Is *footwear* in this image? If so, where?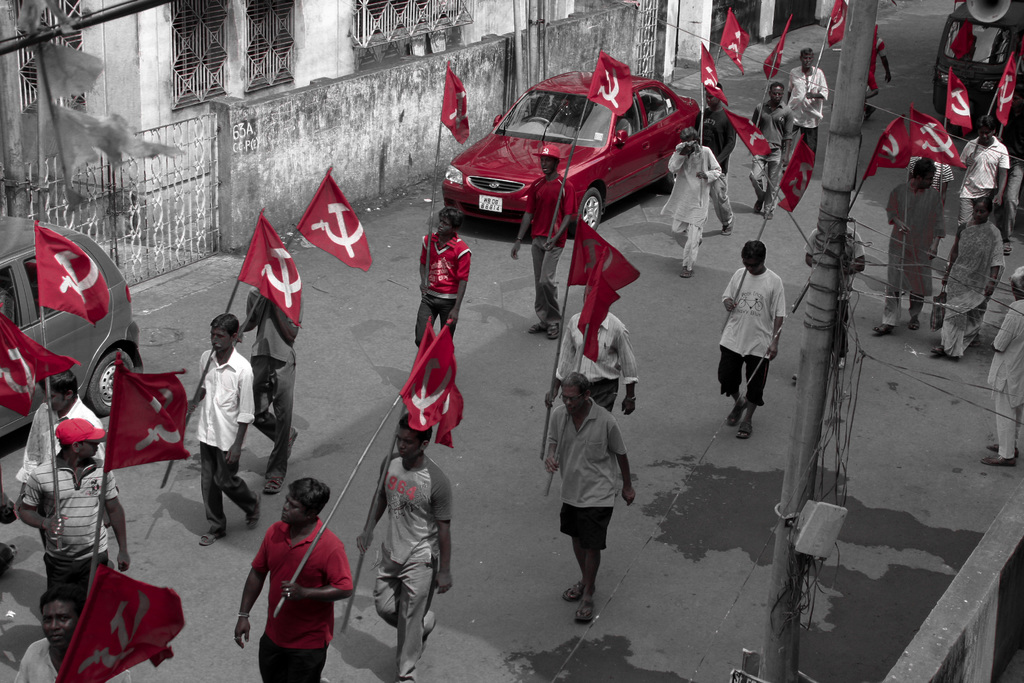
Yes, at <bbox>572, 595, 595, 629</bbox>.
